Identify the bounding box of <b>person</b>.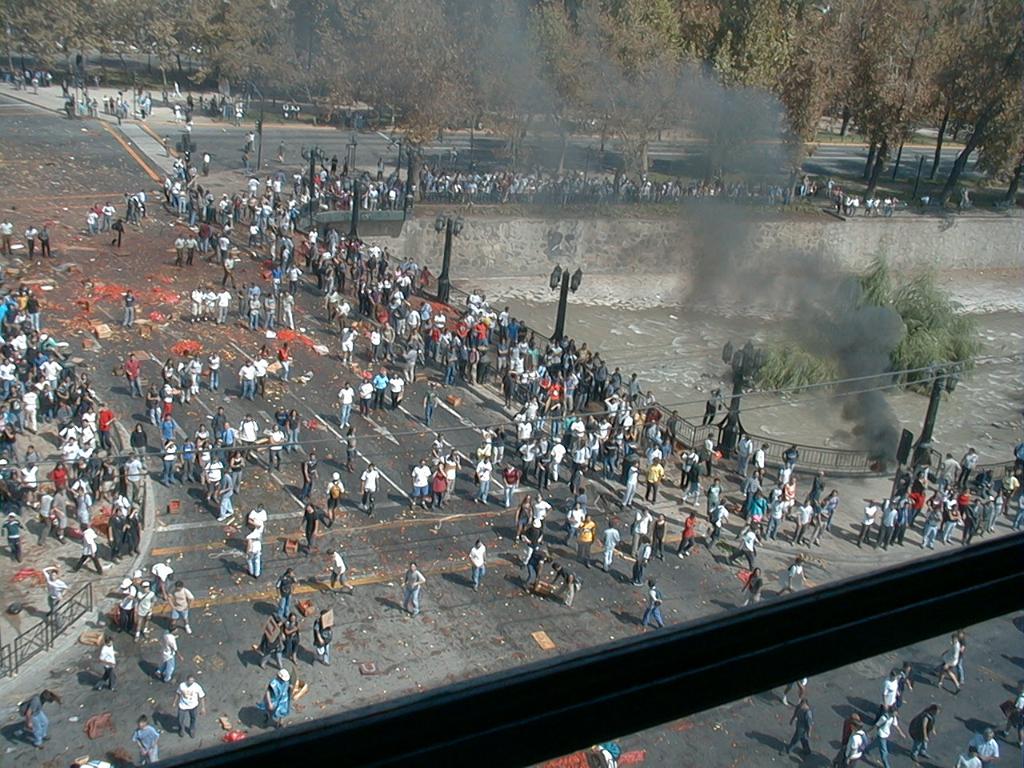
detection(130, 711, 162, 767).
